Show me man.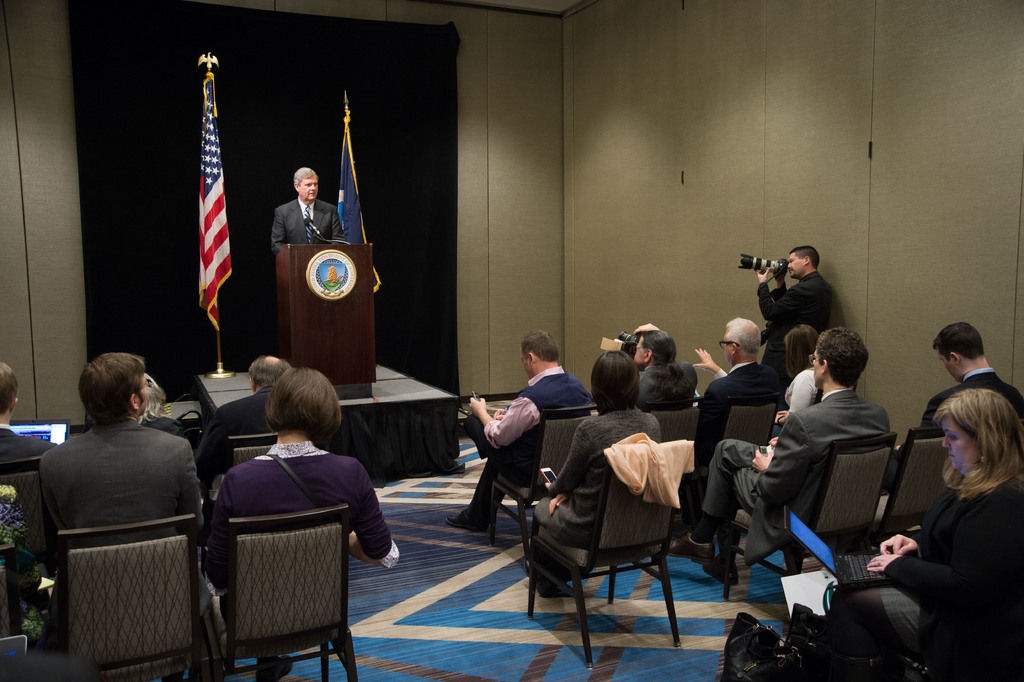
man is here: 28, 349, 212, 564.
